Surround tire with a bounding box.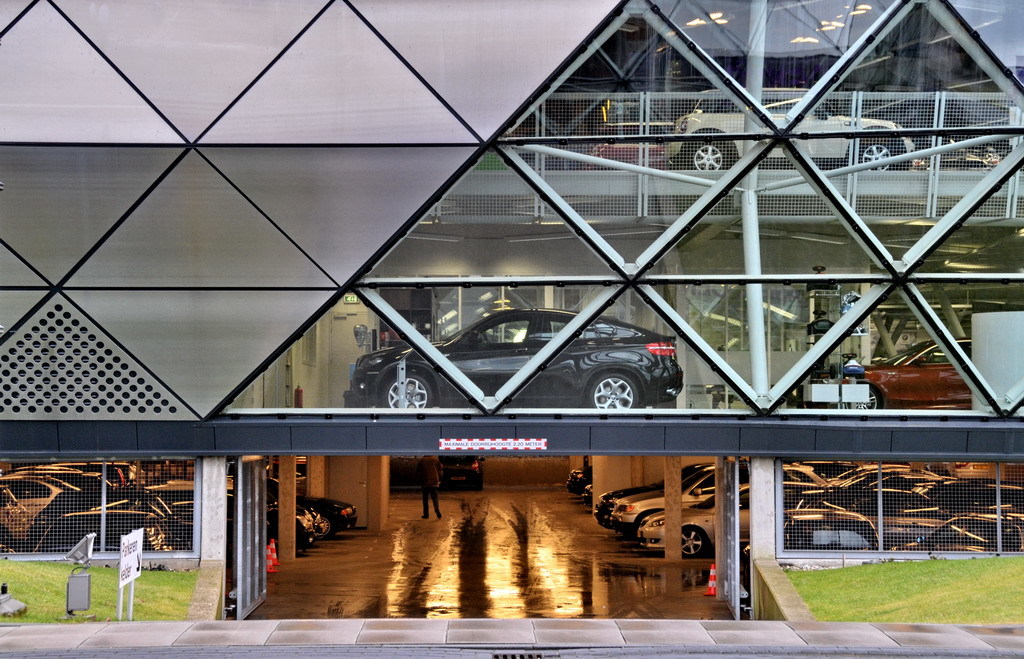
detection(380, 373, 425, 413).
